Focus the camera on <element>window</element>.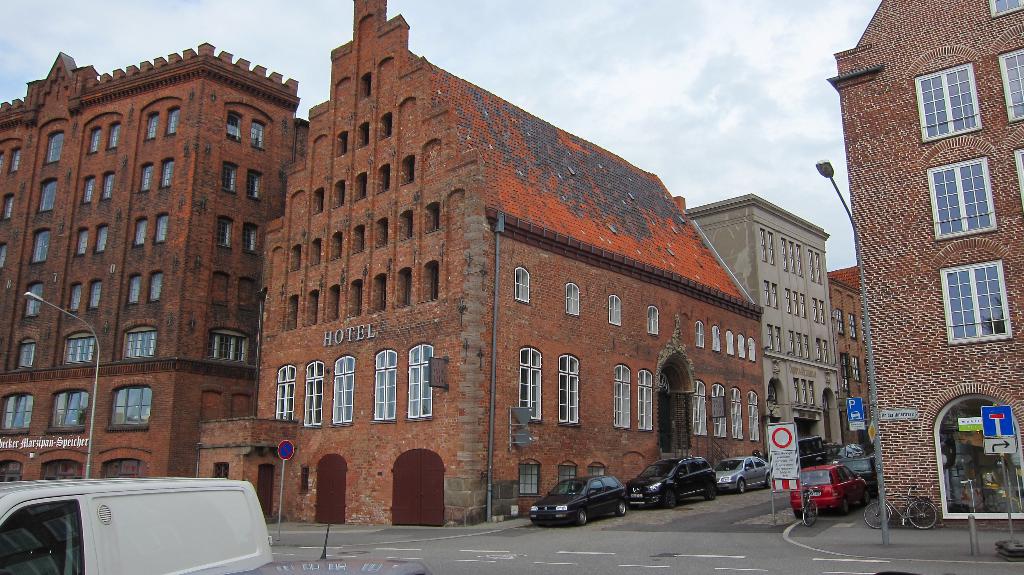
Focus region: 749 386 765 444.
